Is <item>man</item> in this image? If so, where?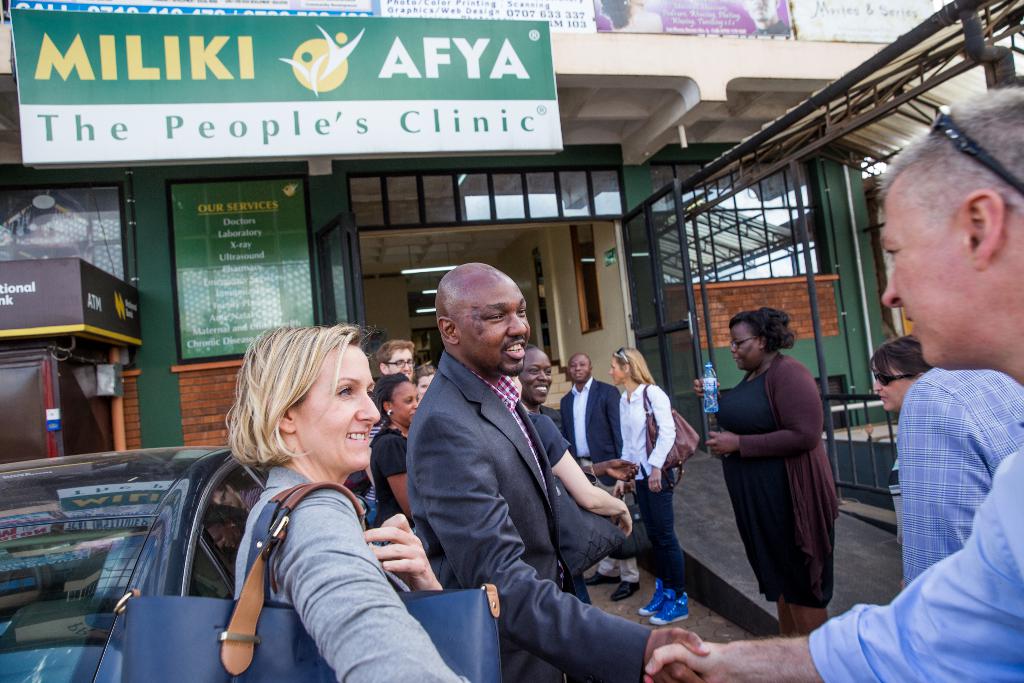
Yes, at x1=374 y1=340 x2=416 y2=381.
